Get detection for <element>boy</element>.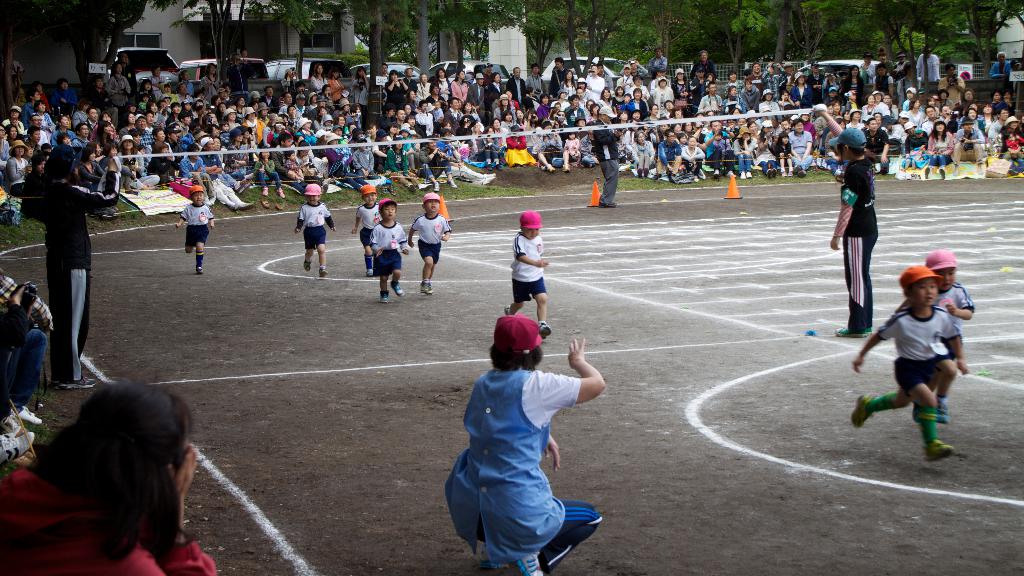
Detection: region(406, 191, 451, 297).
